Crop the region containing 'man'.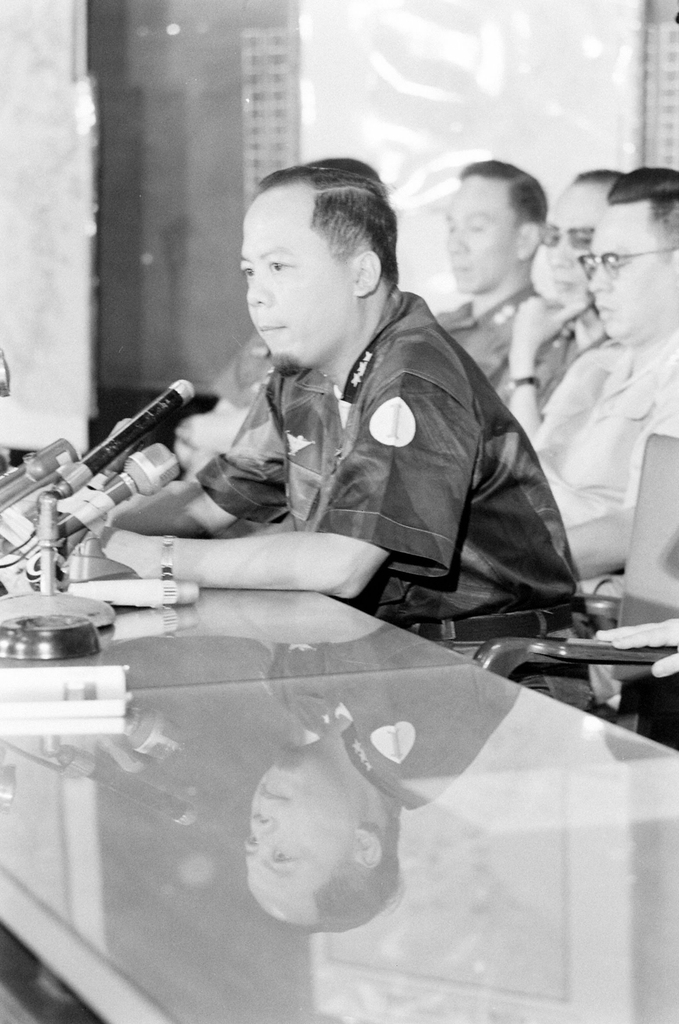
Crop region: locate(521, 164, 678, 572).
